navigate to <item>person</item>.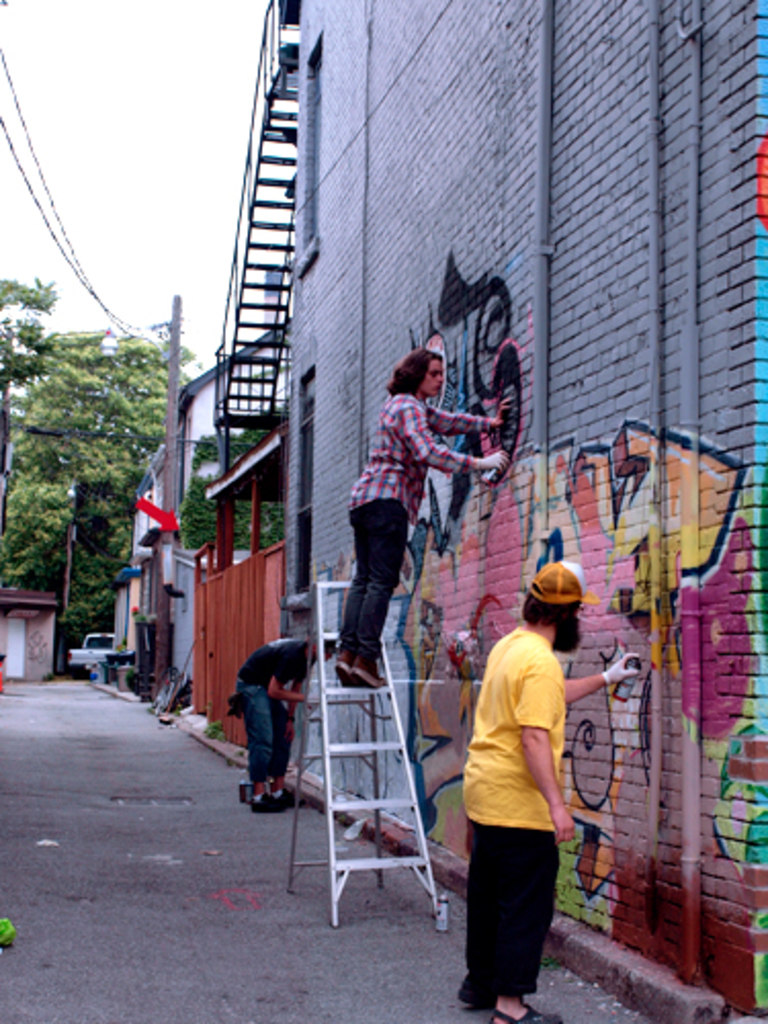
Navigation target: 229:637:338:811.
